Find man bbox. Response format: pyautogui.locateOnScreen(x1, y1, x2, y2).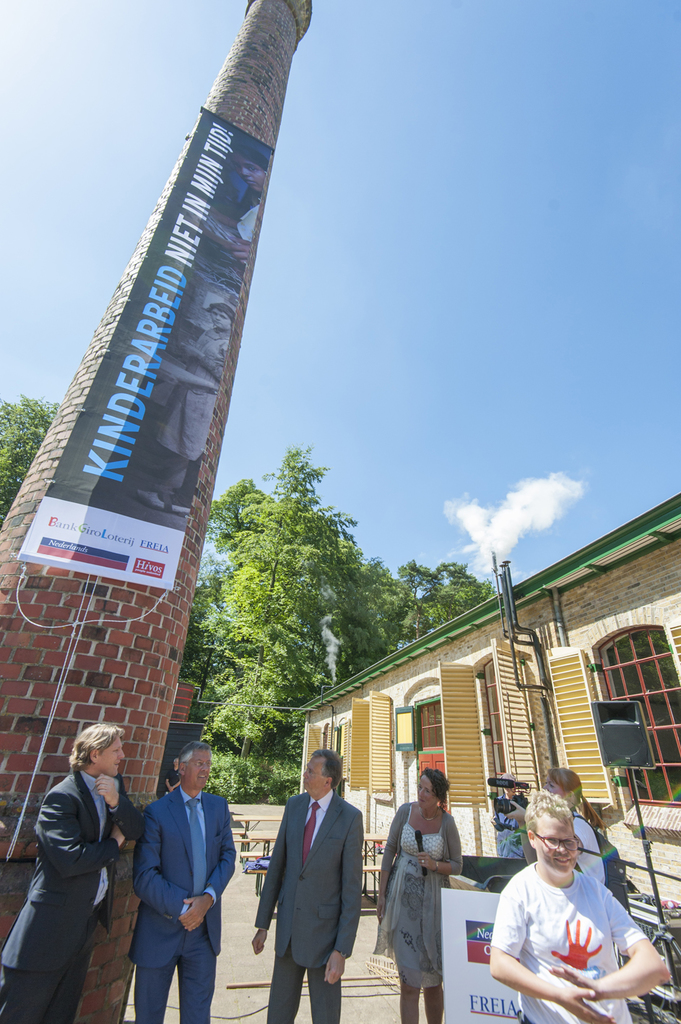
pyautogui.locateOnScreen(134, 740, 235, 1023).
